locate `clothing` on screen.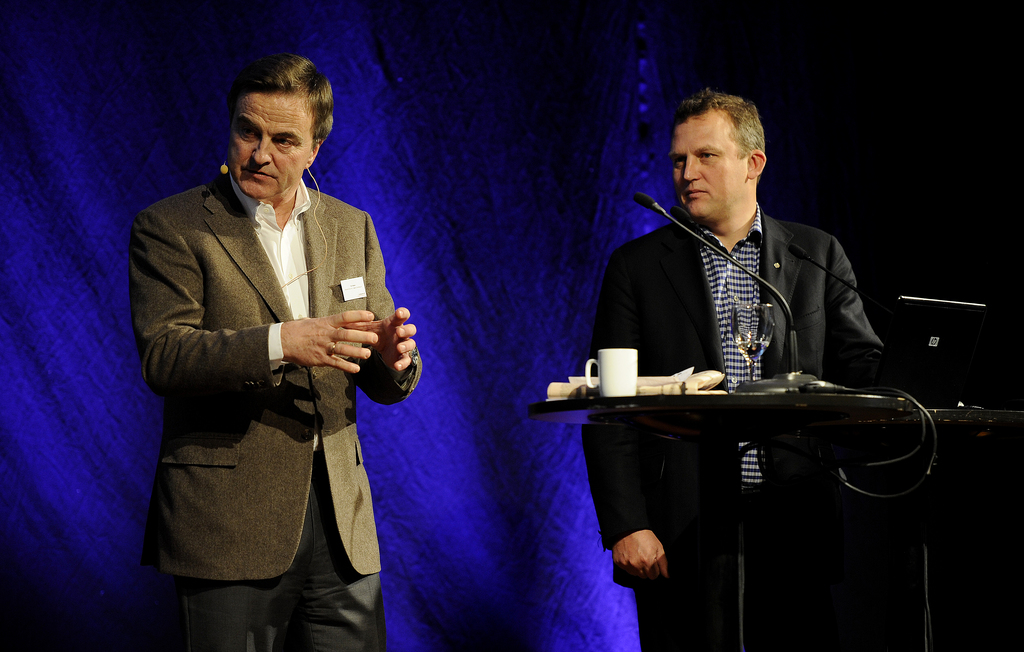
On screen at (135, 156, 397, 626).
